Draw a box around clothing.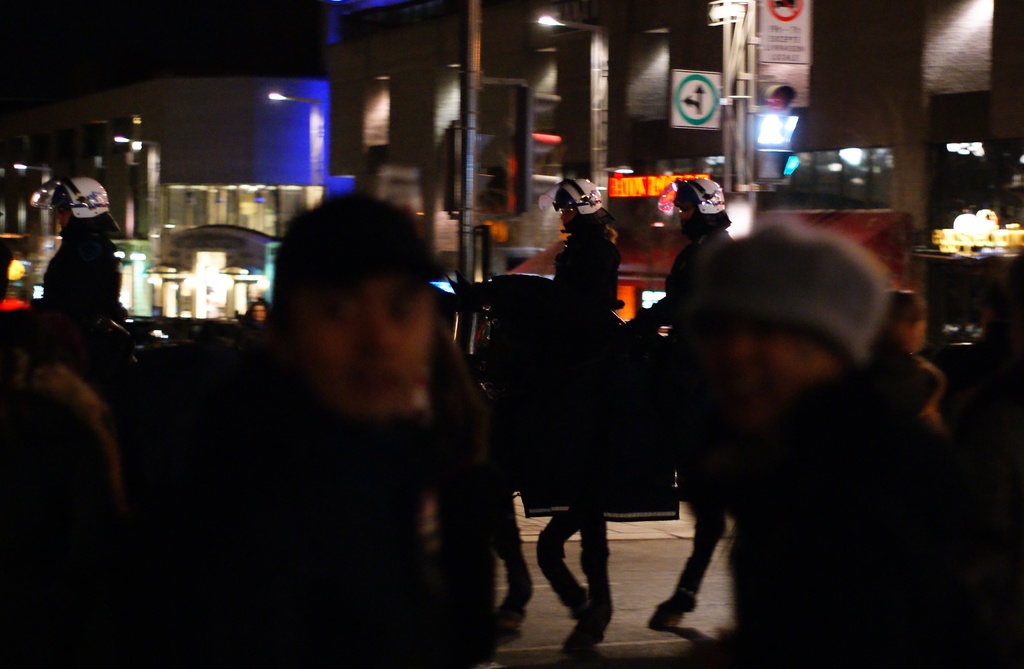
(x1=648, y1=227, x2=744, y2=312).
